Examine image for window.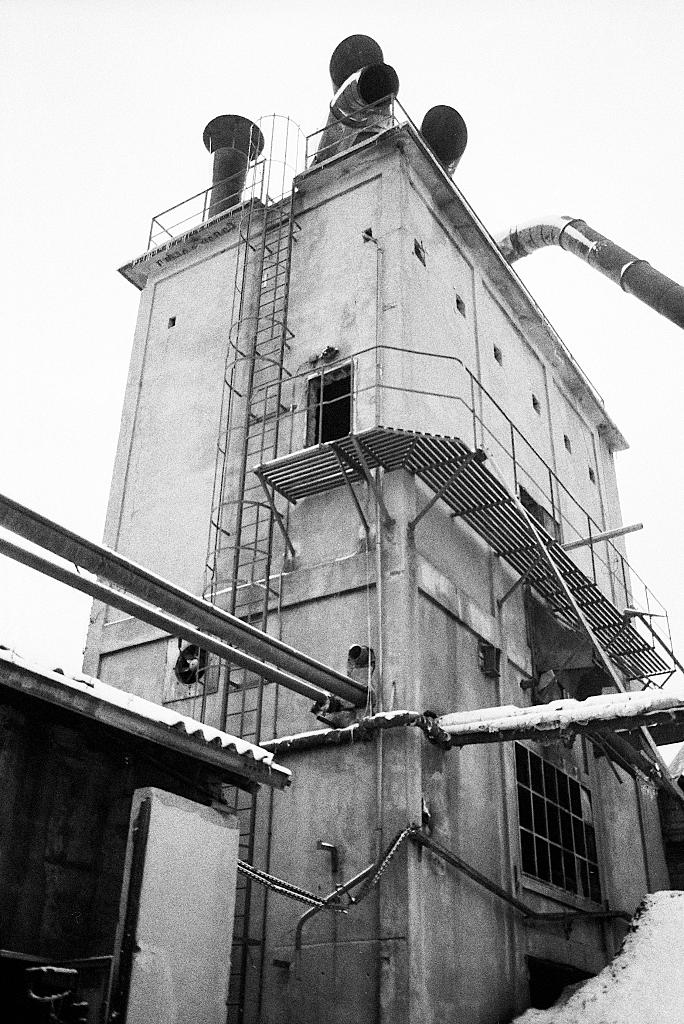
Examination result: locate(306, 356, 361, 451).
